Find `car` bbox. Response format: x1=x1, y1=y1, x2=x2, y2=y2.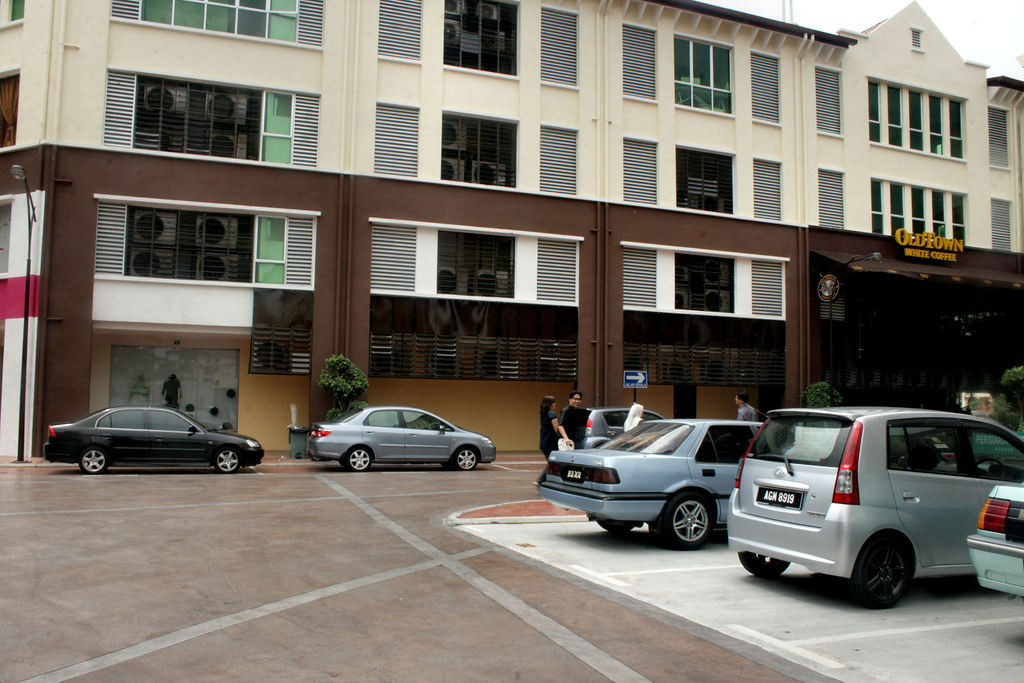
x1=726, y1=406, x2=1023, y2=609.
